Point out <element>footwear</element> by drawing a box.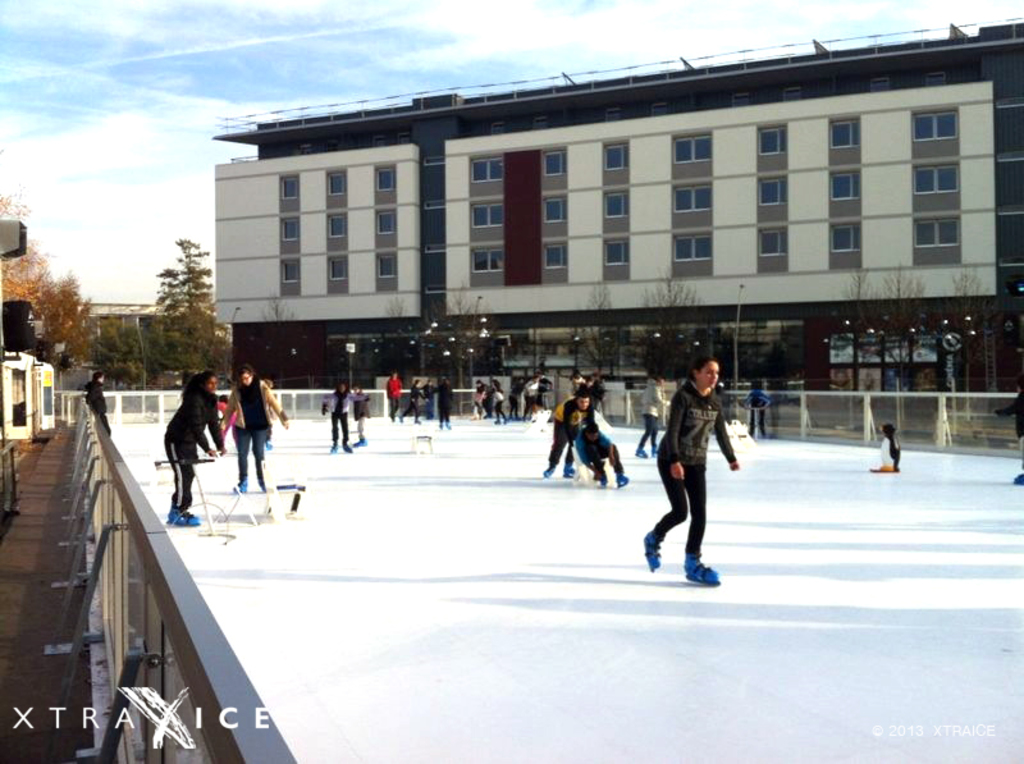
bbox(613, 470, 628, 482).
